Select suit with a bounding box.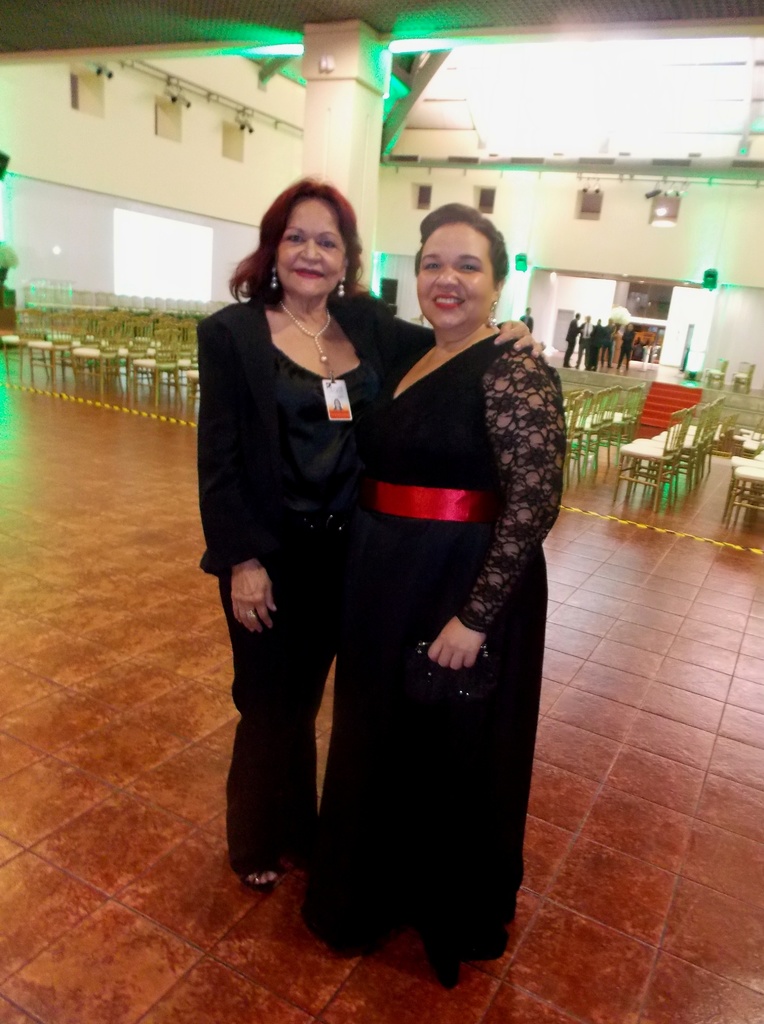
(191,289,502,872).
